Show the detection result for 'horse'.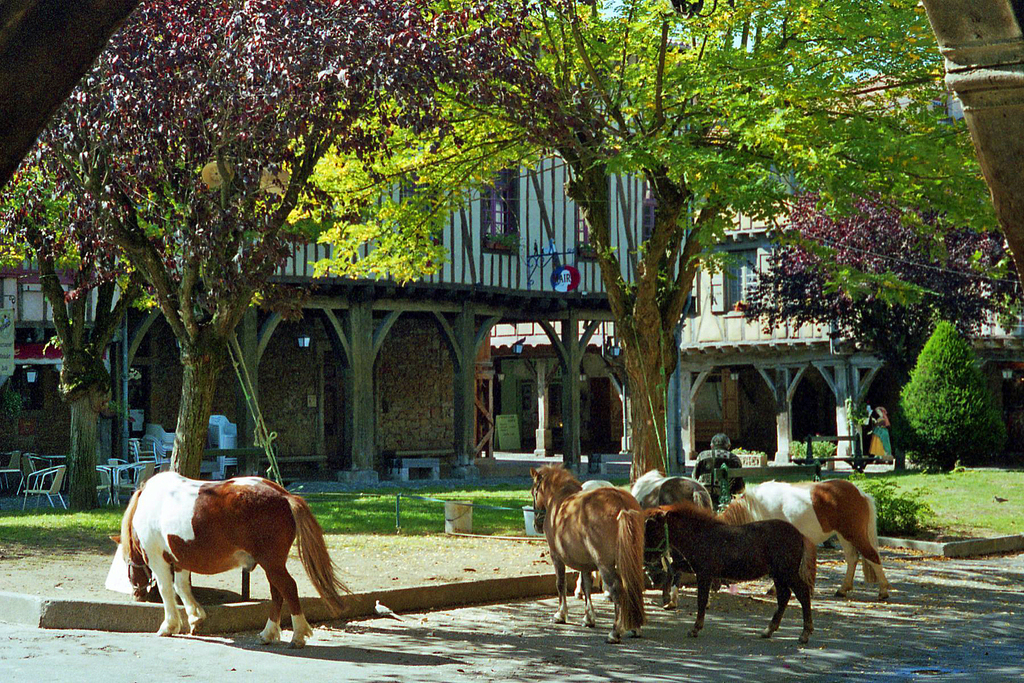
left=107, top=469, right=358, bottom=649.
